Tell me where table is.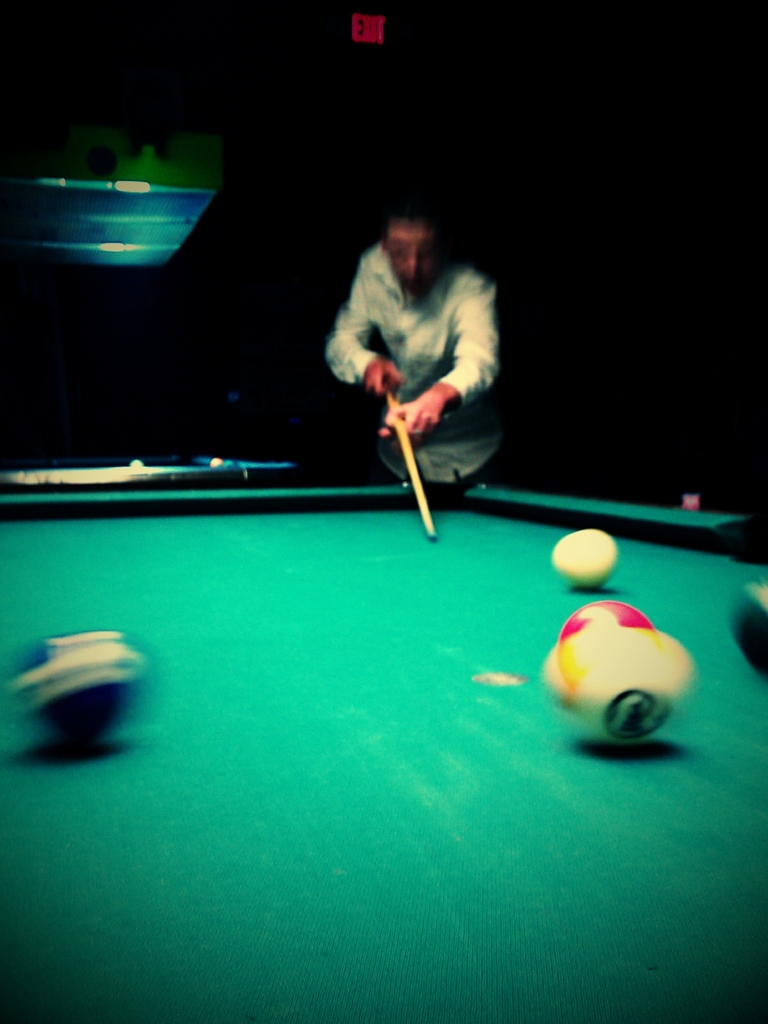
table is at 0, 481, 767, 1023.
